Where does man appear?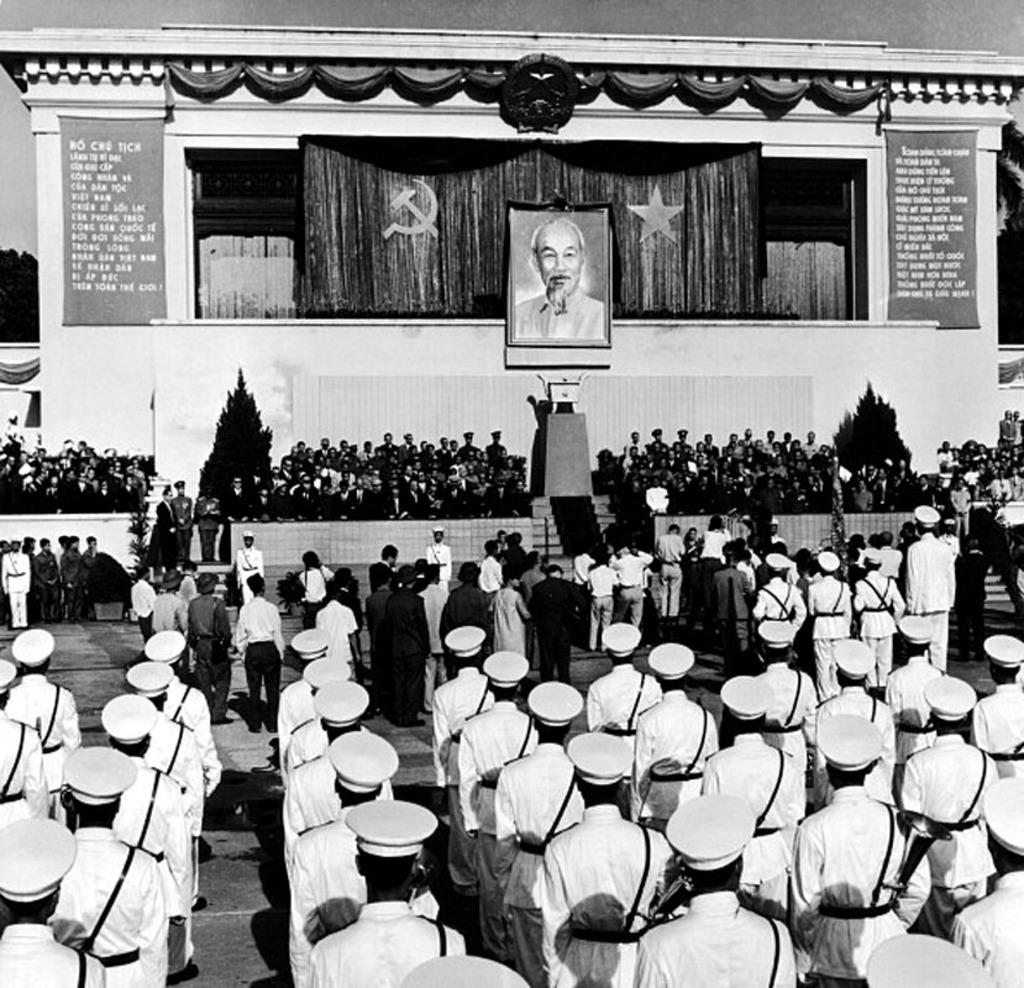
Appears at x1=331, y1=559, x2=366, y2=664.
